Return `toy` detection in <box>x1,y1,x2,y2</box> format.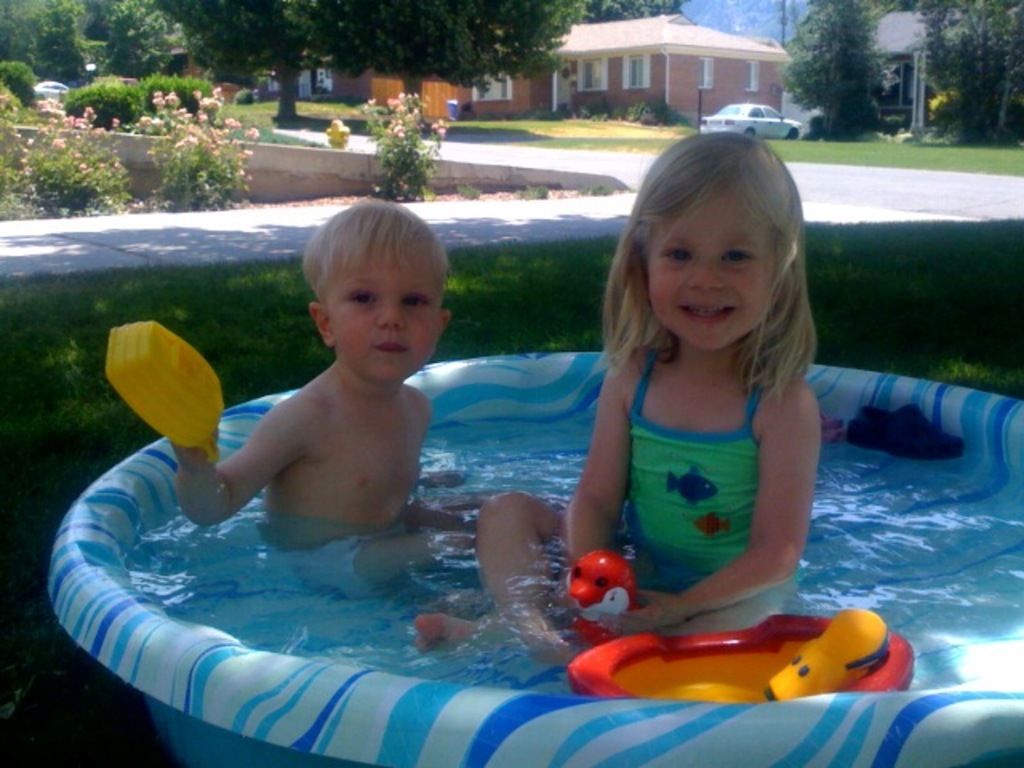
<box>550,557,632,648</box>.
